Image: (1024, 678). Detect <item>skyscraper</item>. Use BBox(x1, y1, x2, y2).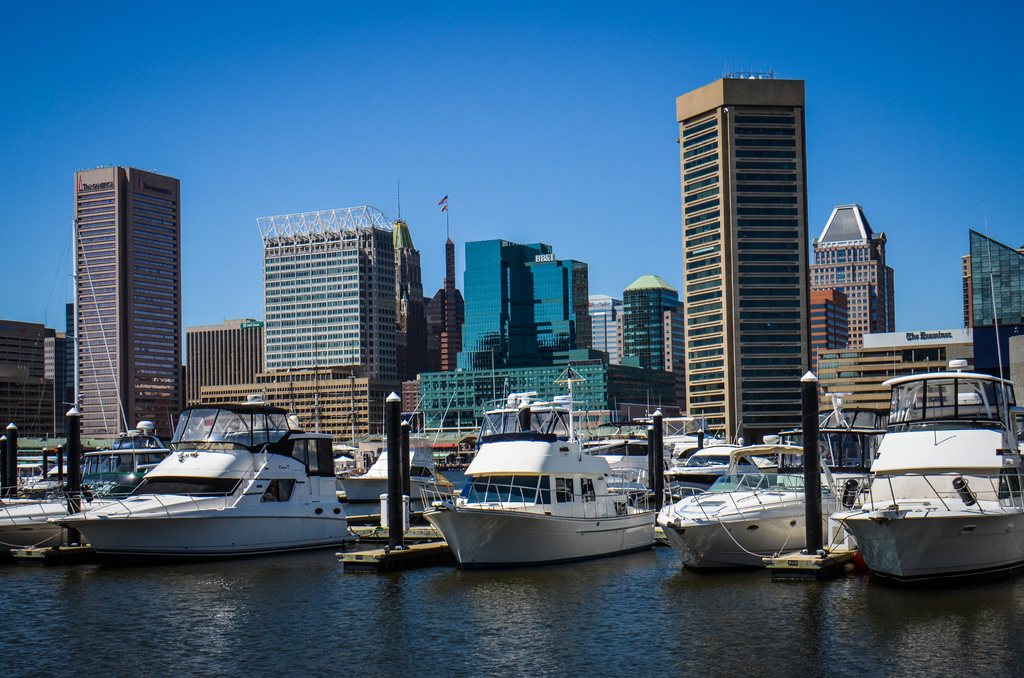
BBox(798, 202, 898, 342).
